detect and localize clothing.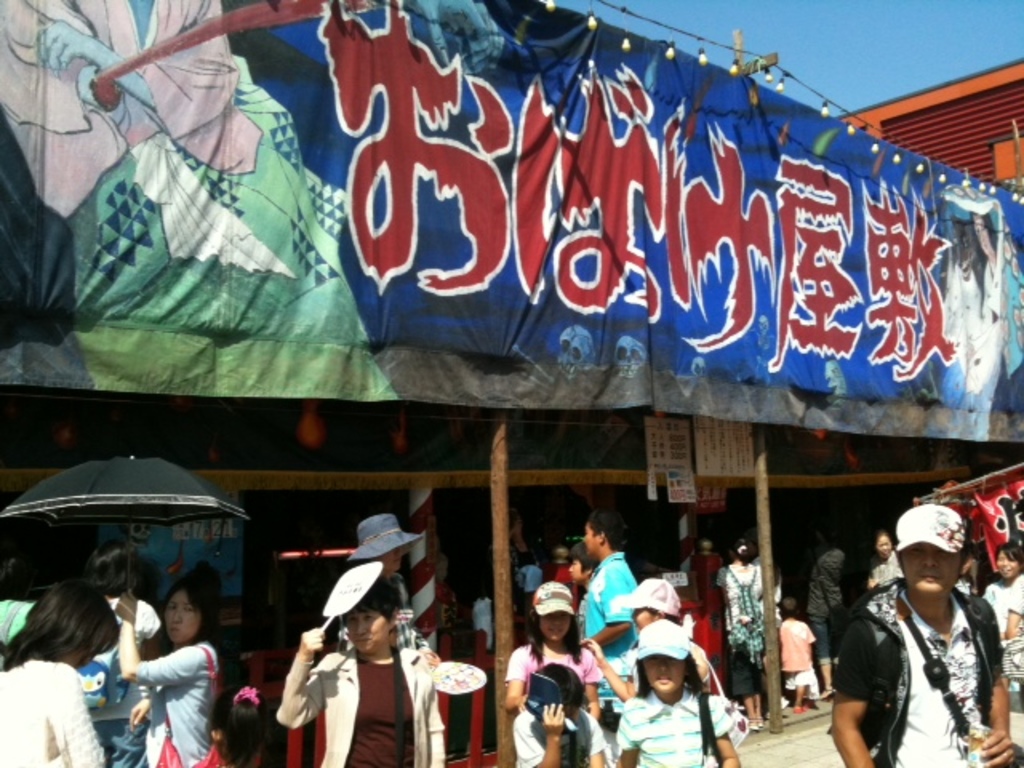
Localized at locate(587, 546, 640, 693).
